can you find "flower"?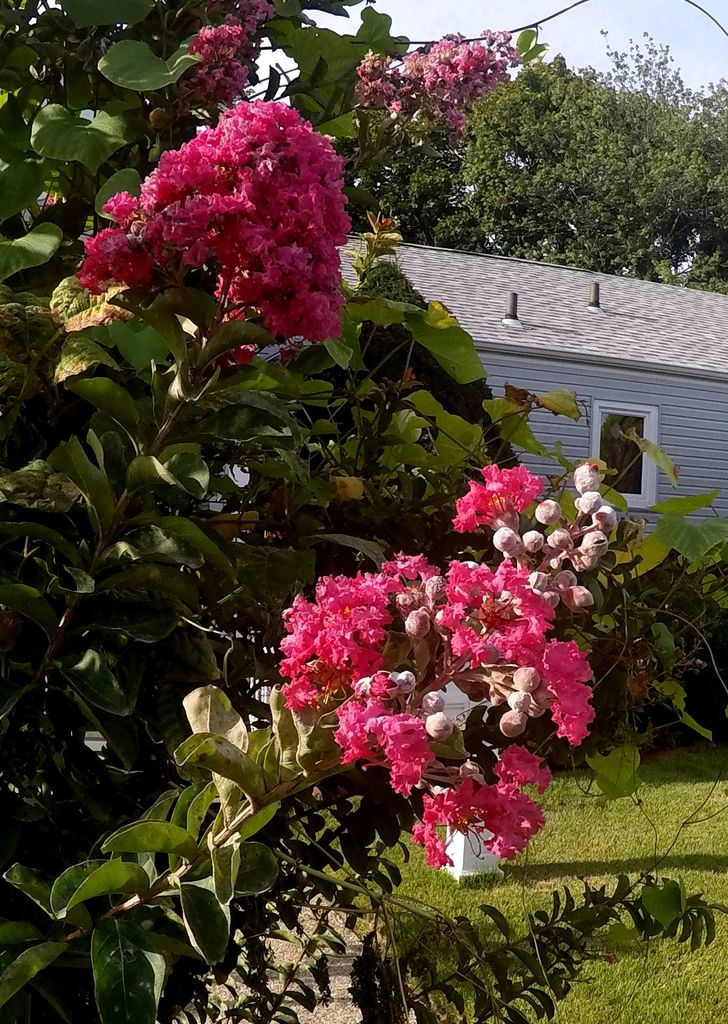
Yes, bounding box: <bbox>412, 757, 552, 878</bbox>.
